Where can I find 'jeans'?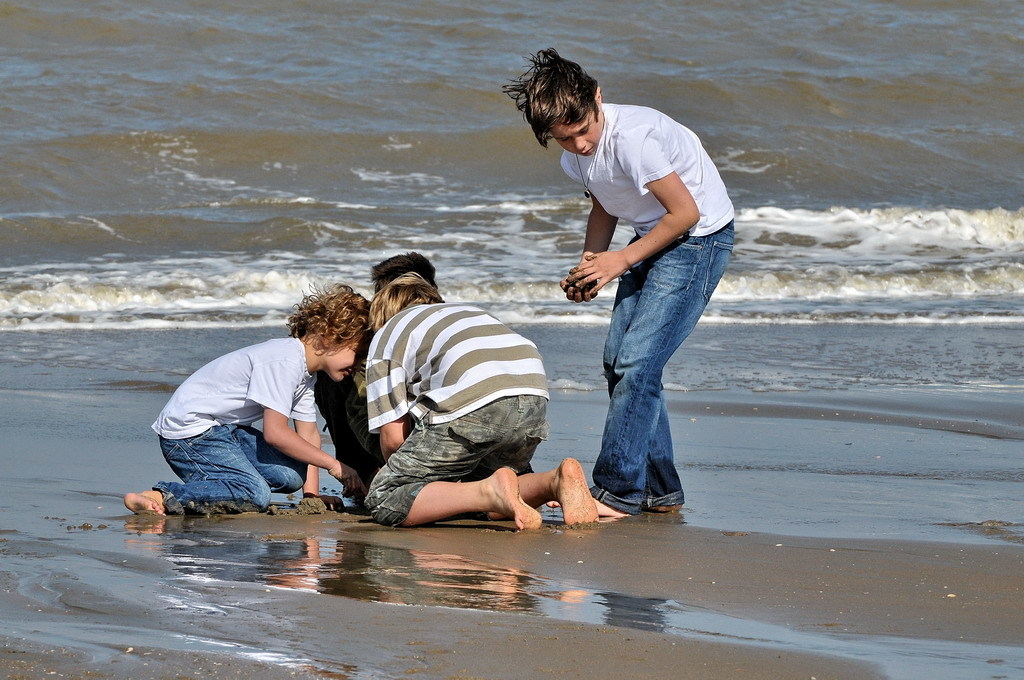
You can find it at x1=579 y1=229 x2=725 y2=519.
